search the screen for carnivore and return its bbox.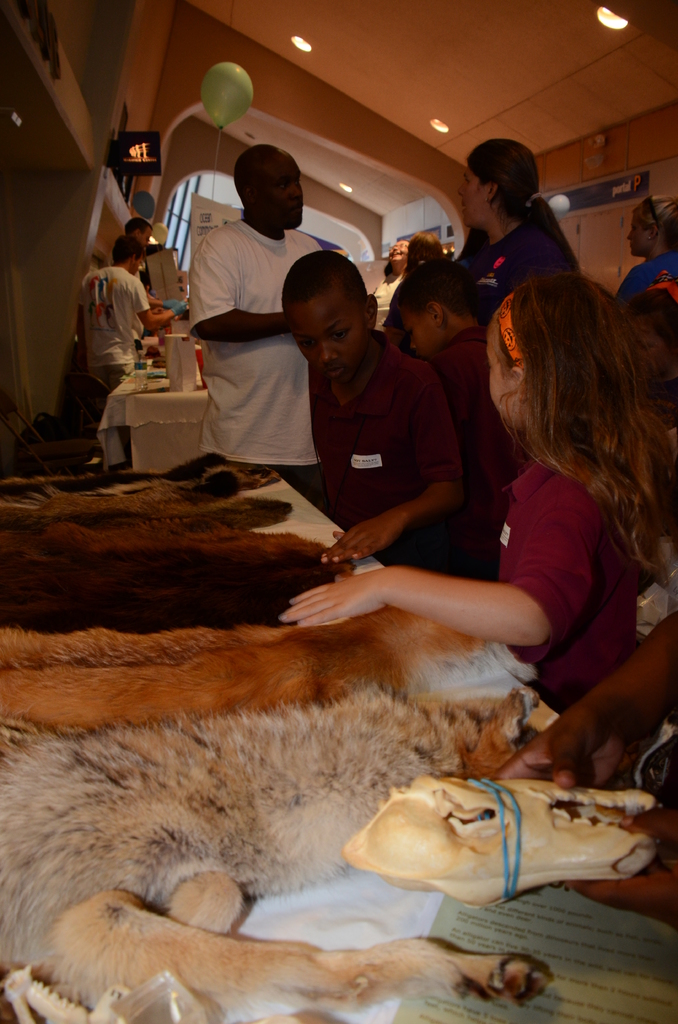
Found: box(0, 448, 286, 504).
